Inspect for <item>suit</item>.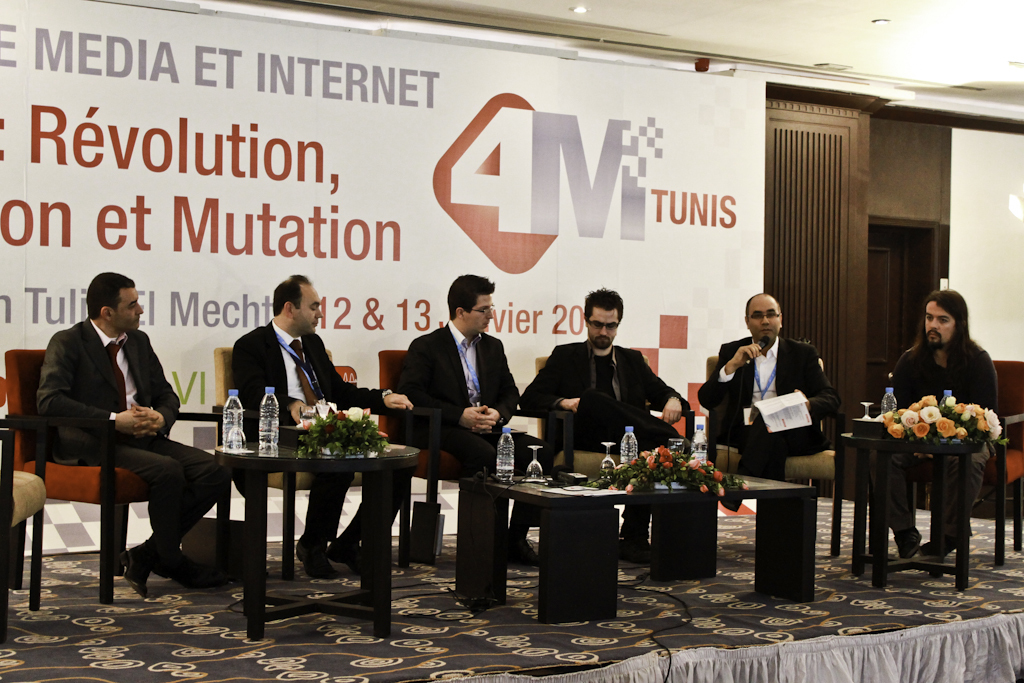
Inspection: bbox=[31, 287, 208, 594].
